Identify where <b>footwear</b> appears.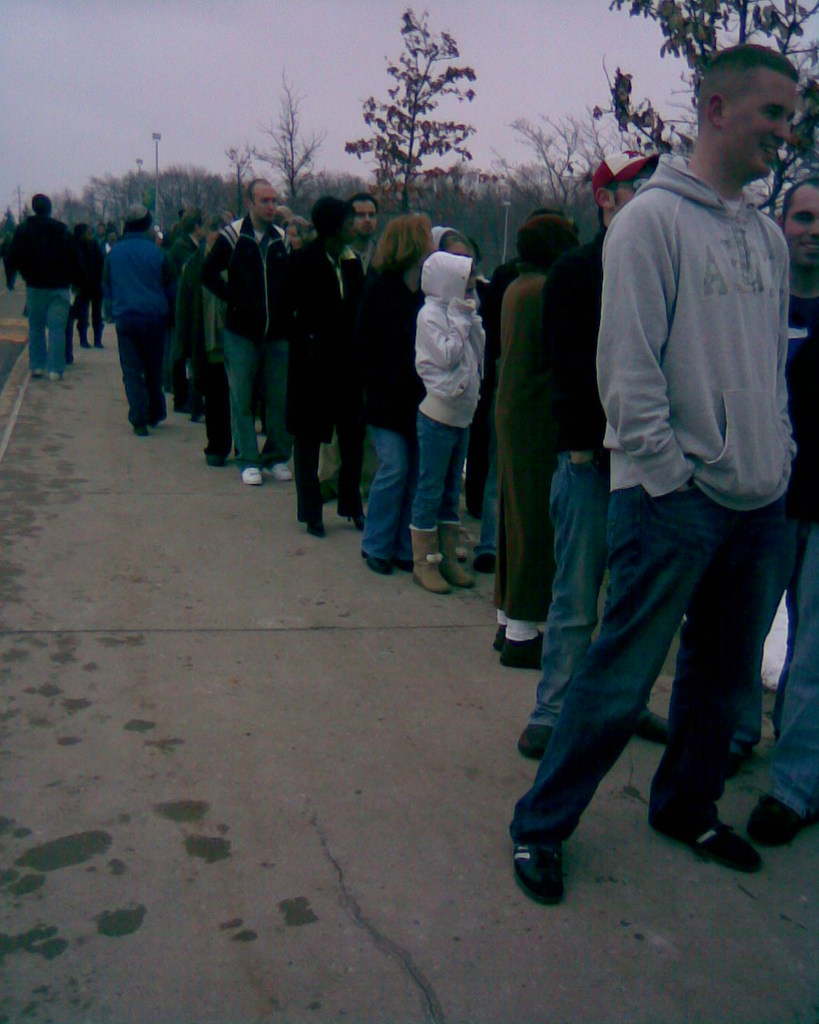
Appears at BBox(494, 633, 547, 671).
